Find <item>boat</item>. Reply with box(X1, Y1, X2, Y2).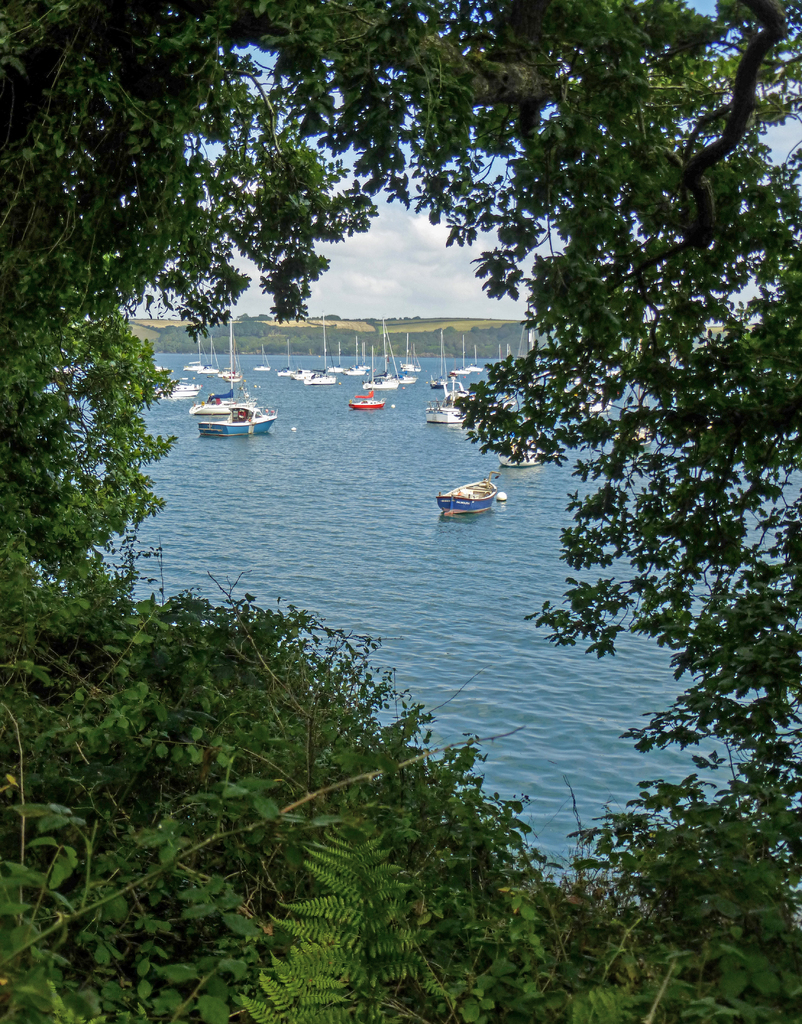
box(602, 358, 625, 377).
